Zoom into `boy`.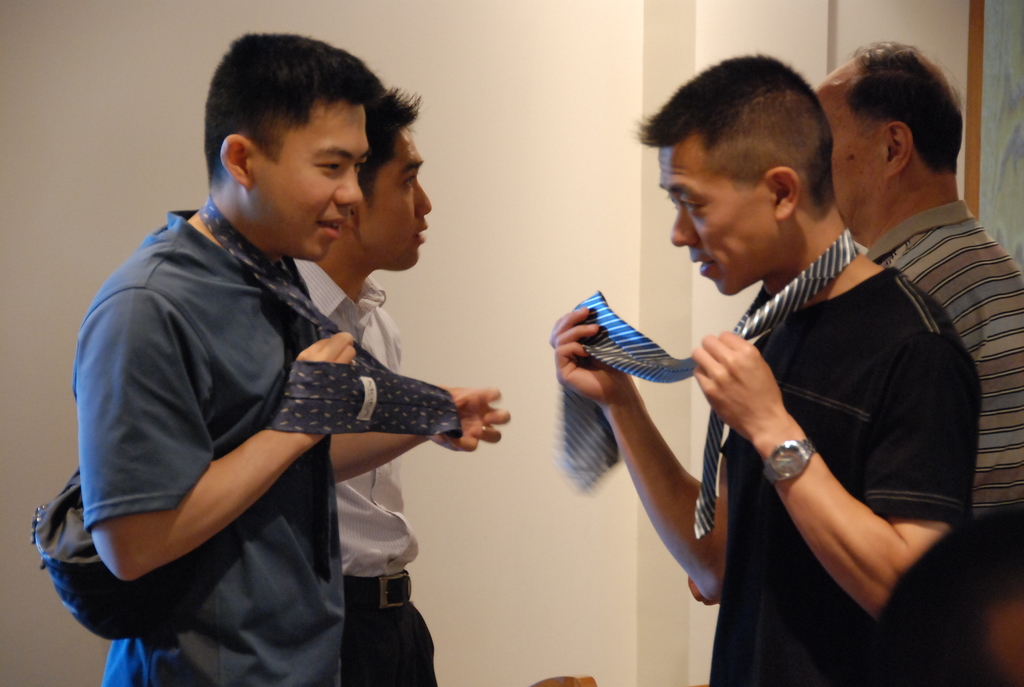
Zoom target: [18,60,493,665].
